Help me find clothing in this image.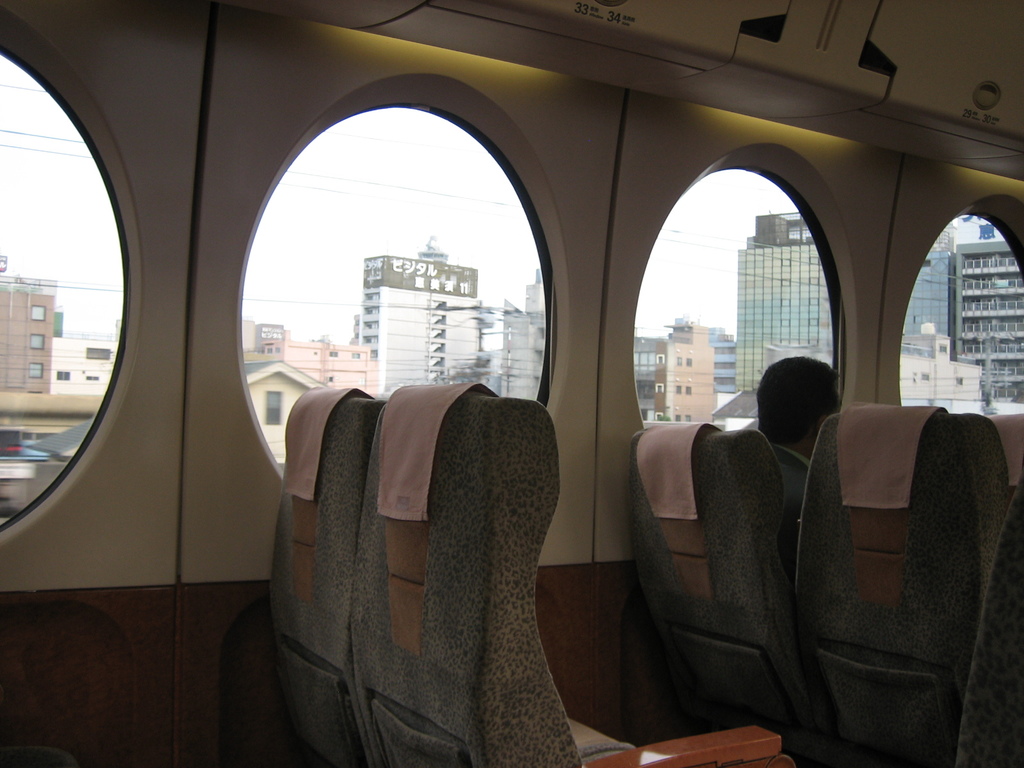
Found it: crop(767, 447, 817, 578).
